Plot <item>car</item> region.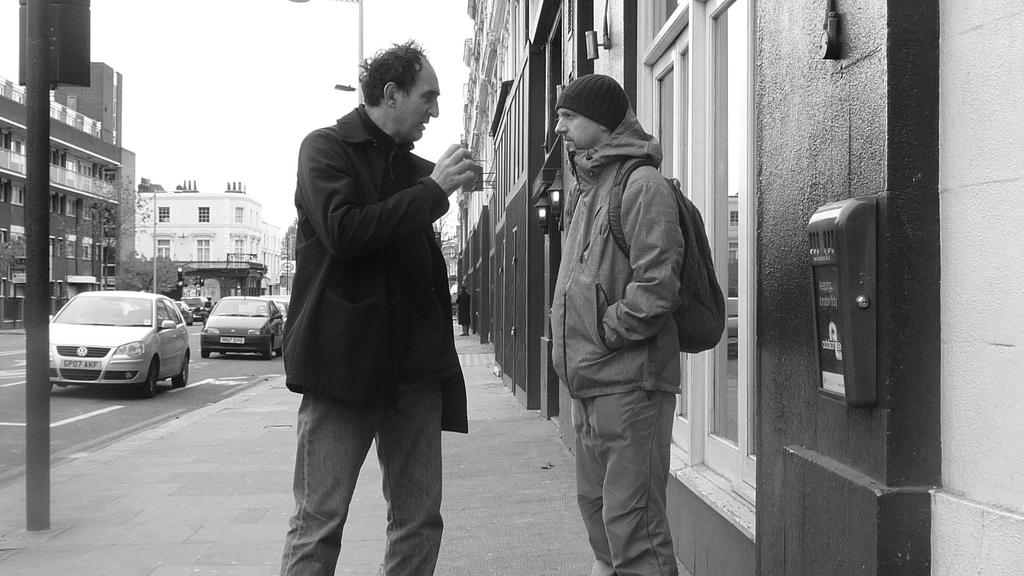
Plotted at <region>38, 281, 182, 394</region>.
